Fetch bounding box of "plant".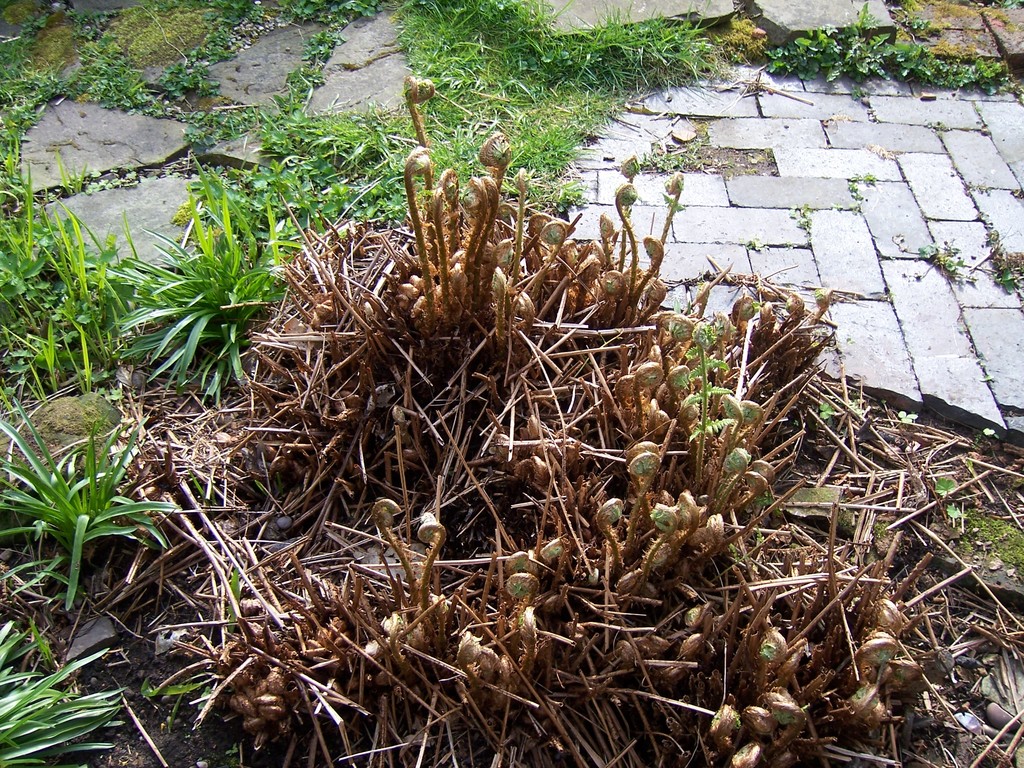
Bbox: 0 155 165 389.
